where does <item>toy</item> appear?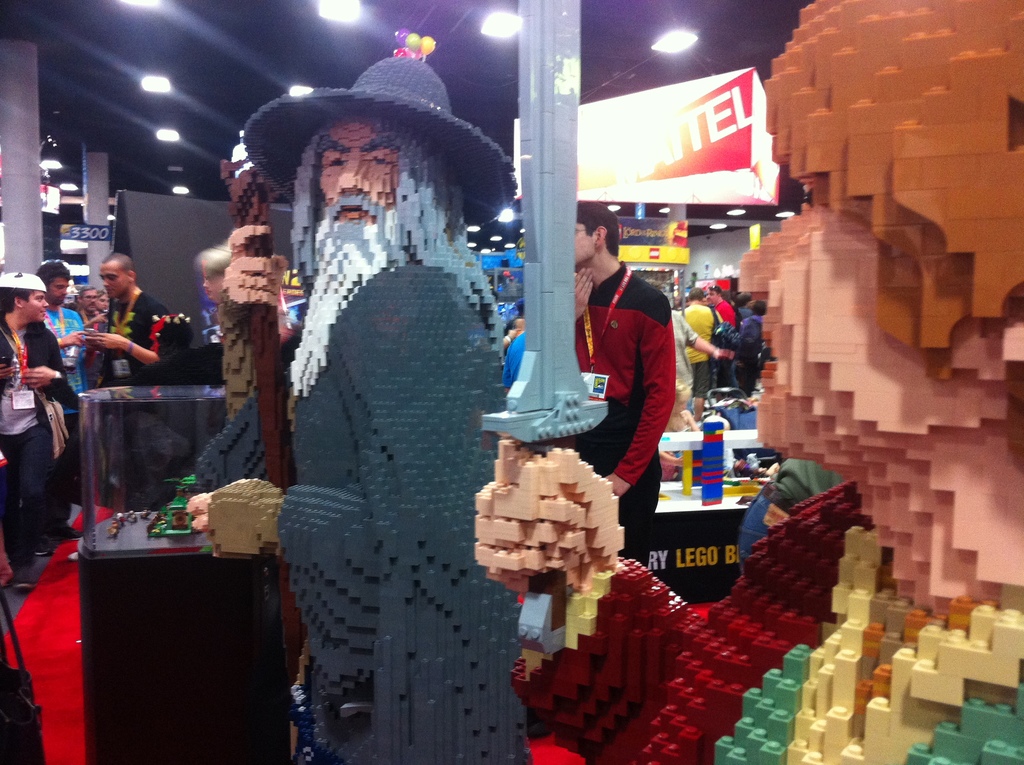
Appears at <bbox>476, 0, 1023, 764</bbox>.
